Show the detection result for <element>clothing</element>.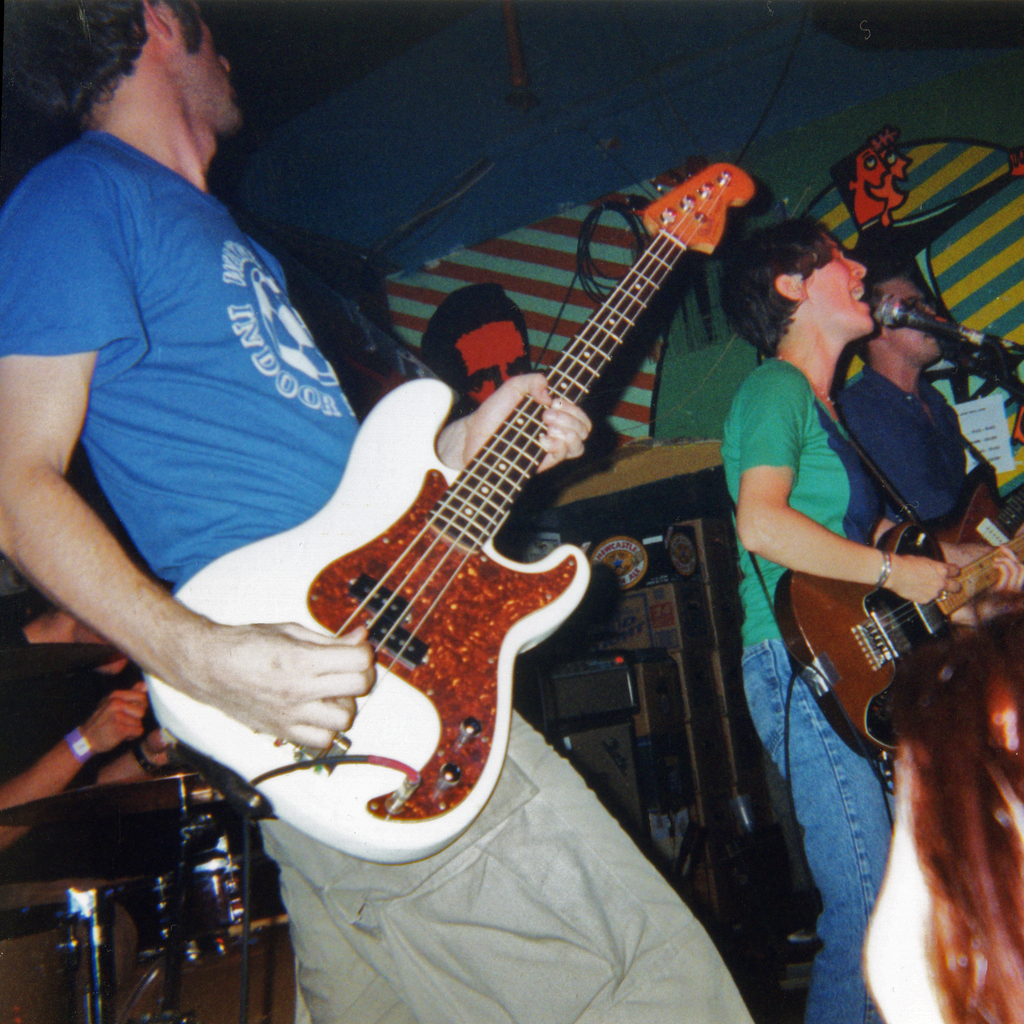
x1=717, y1=356, x2=896, y2=1023.
